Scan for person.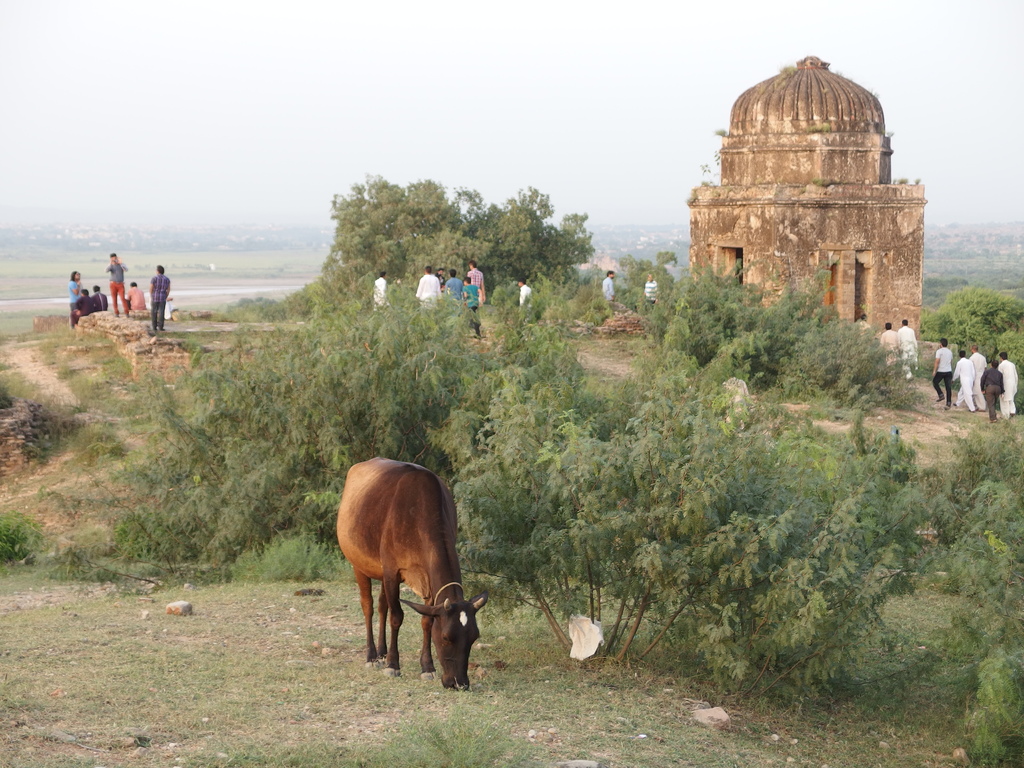
Scan result: 147/289/176/320.
